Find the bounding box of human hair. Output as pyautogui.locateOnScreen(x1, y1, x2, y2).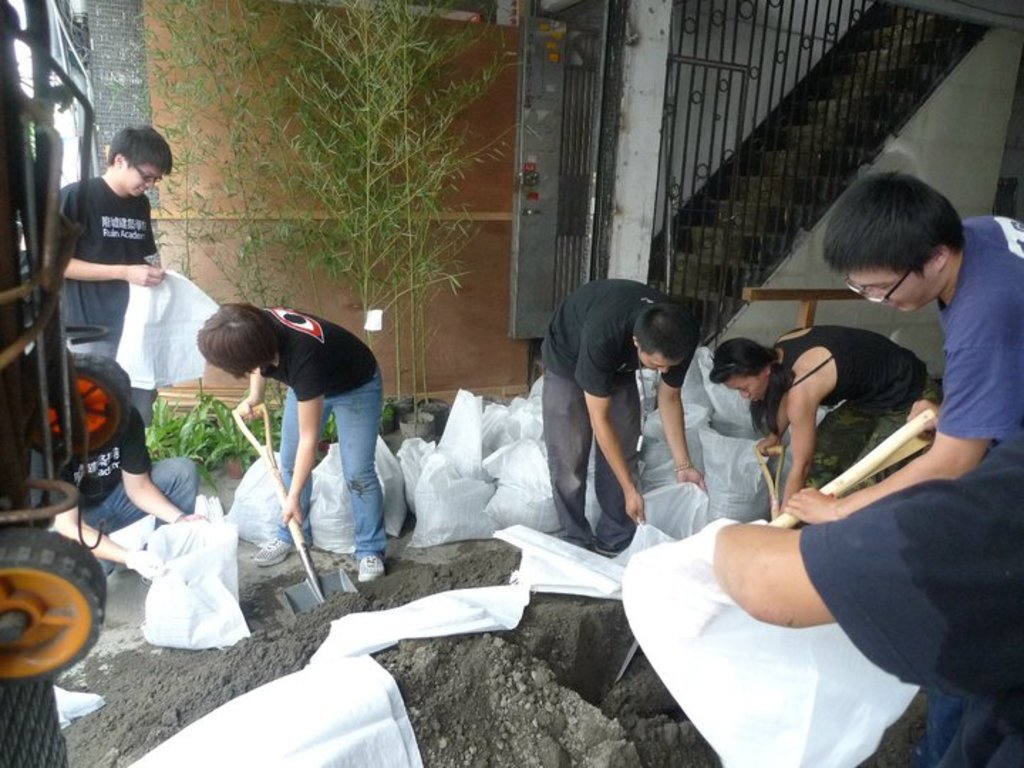
pyautogui.locateOnScreen(708, 337, 796, 444).
